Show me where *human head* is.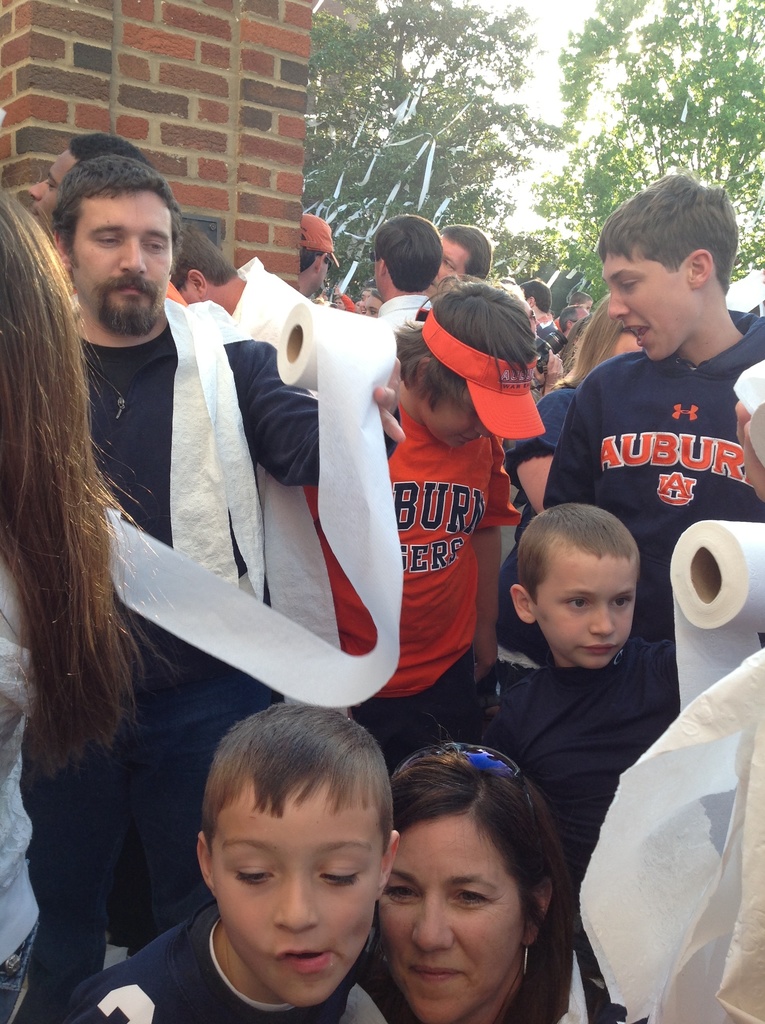
*human head* is at detection(366, 218, 442, 298).
